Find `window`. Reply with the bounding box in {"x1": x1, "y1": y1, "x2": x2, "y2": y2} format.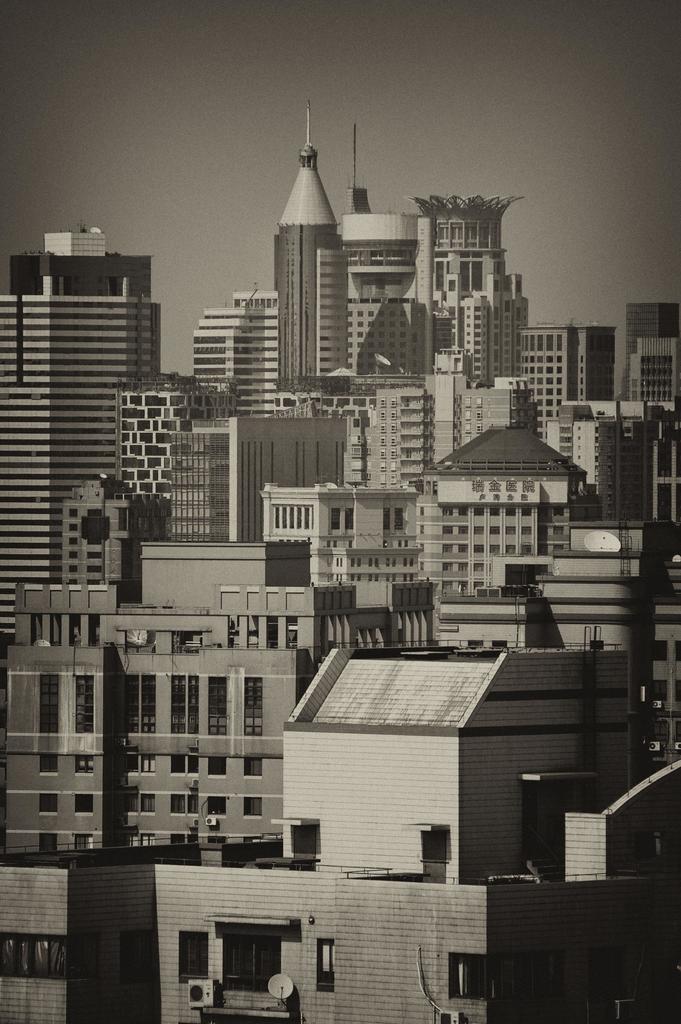
{"x1": 318, "y1": 938, "x2": 335, "y2": 990}.
